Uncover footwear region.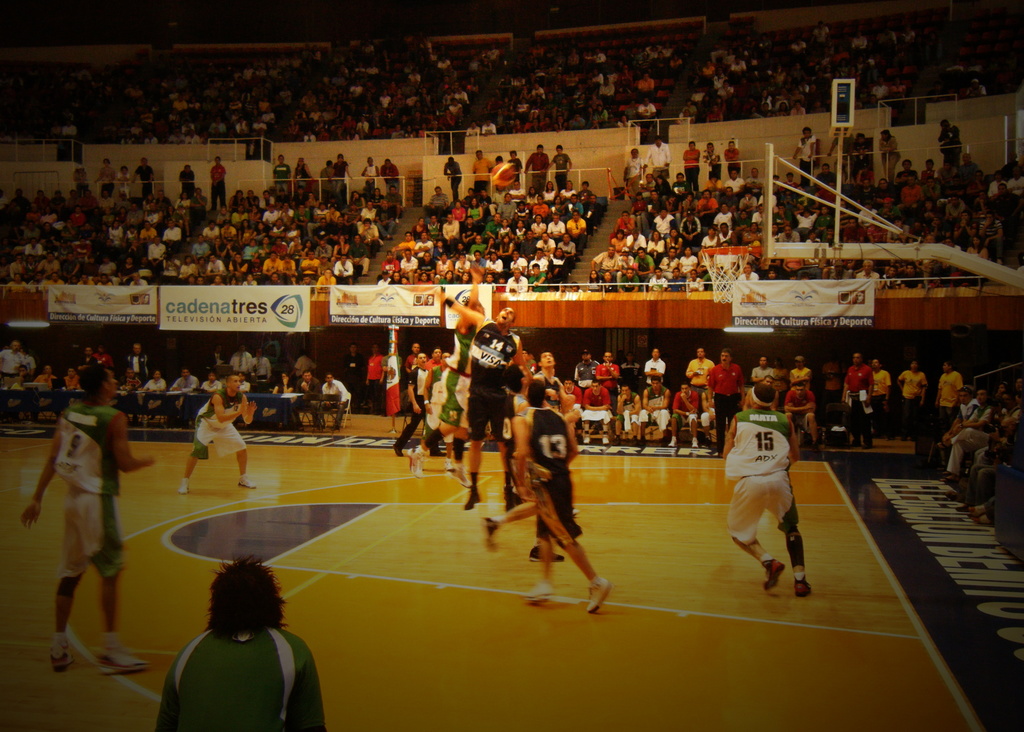
Uncovered: 462 485 483 509.
